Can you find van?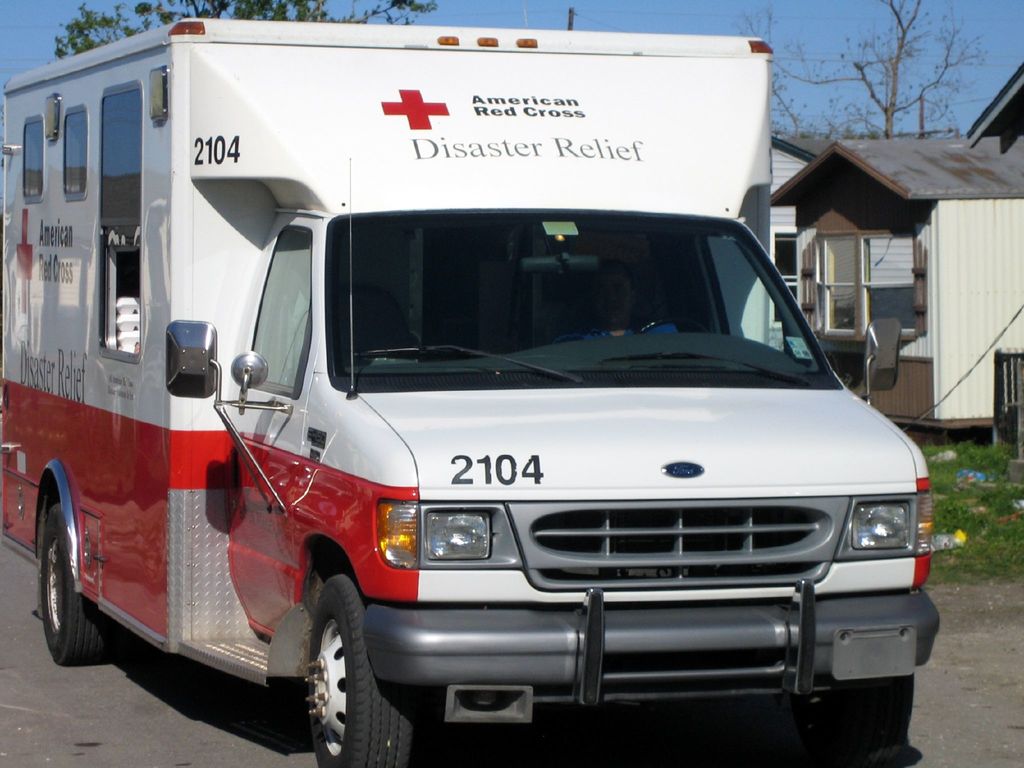
Yes, bounding box: region(0, 15, 943, 767).
